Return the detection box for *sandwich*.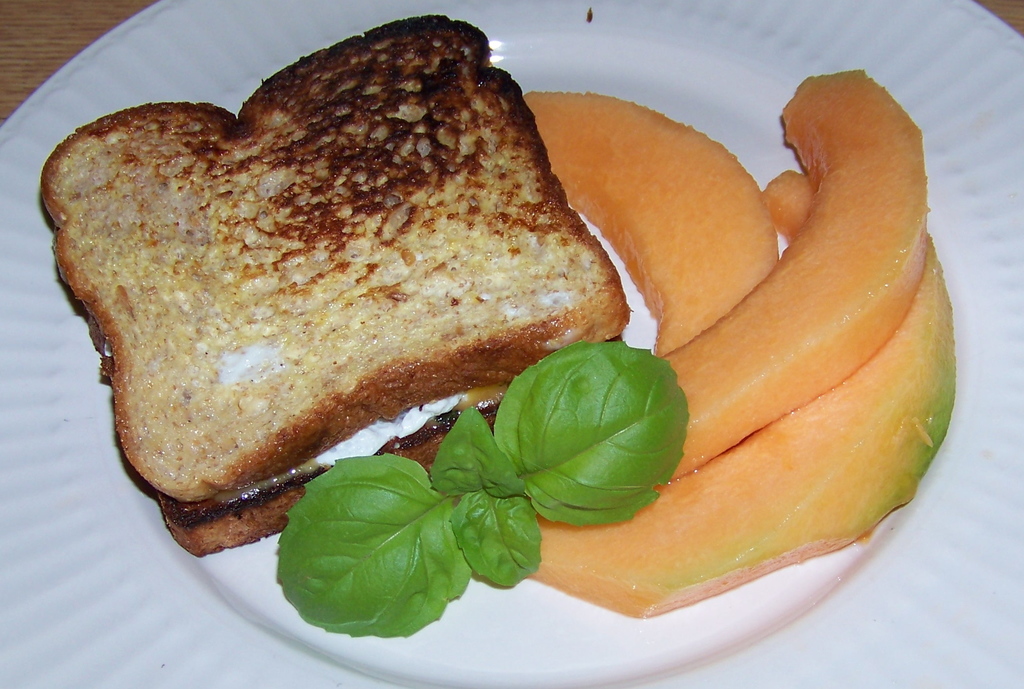
[41, 15, 627, 561].
